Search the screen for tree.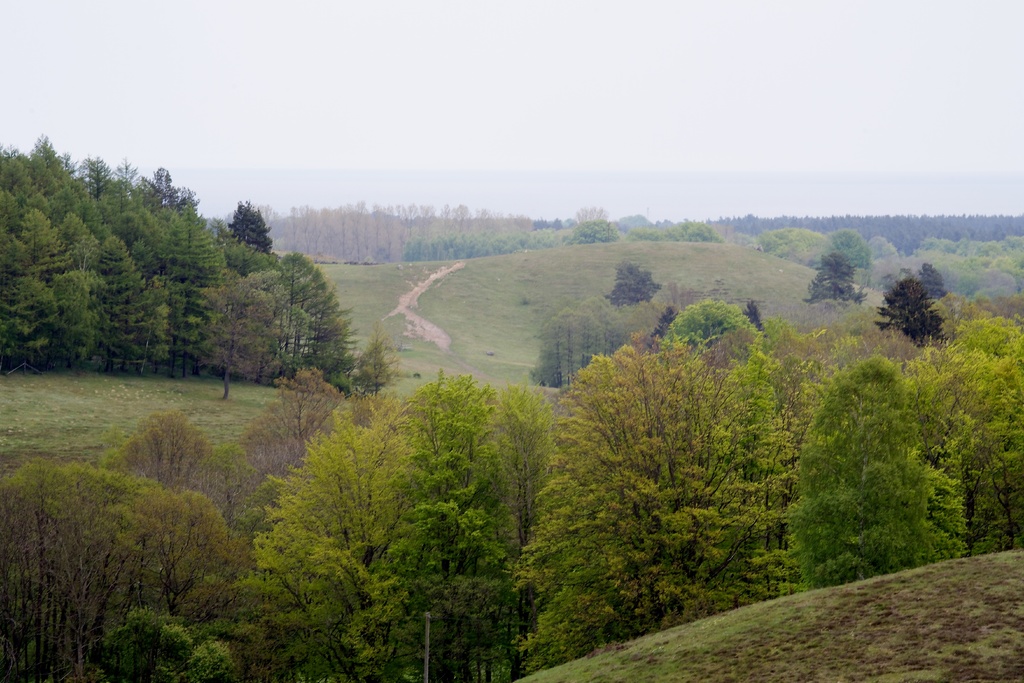
Found at {"left": 494, "top": 208, "right": 534, "bottom": 263}.
